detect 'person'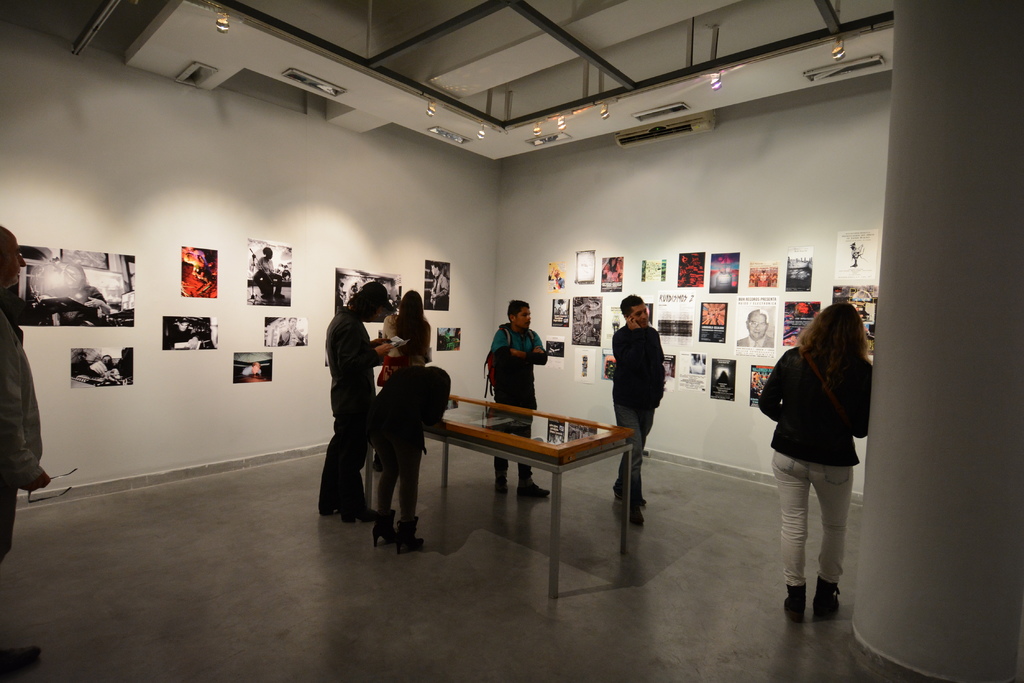
x1=319 y1=286 x2=383 y2=526
